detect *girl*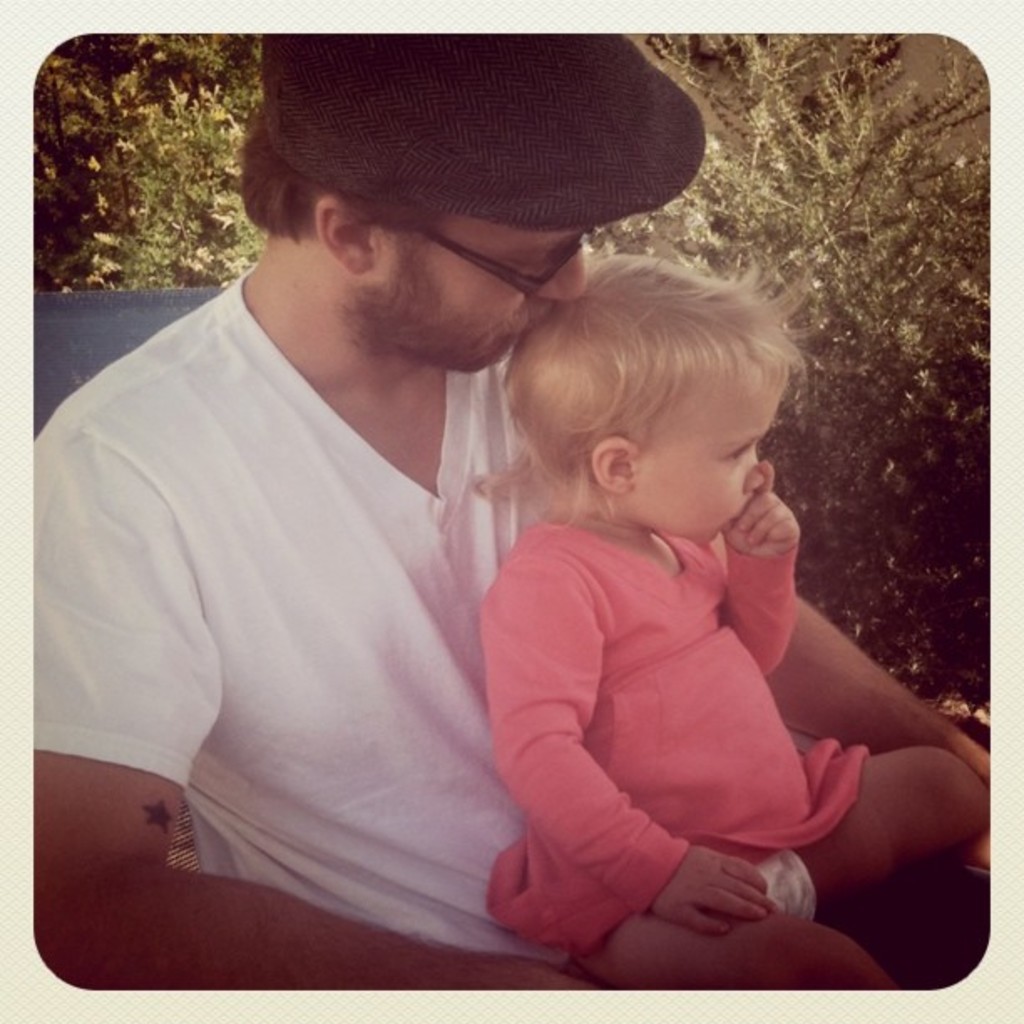
region(479, 256, 987, 991)
